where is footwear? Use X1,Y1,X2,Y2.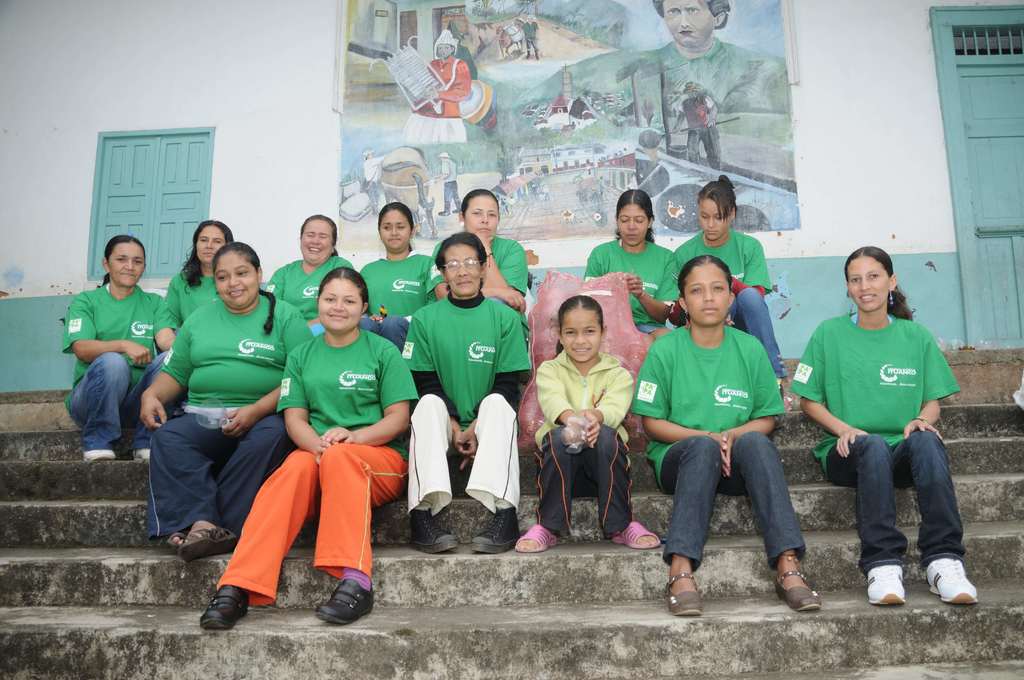
312,578,374,626.
